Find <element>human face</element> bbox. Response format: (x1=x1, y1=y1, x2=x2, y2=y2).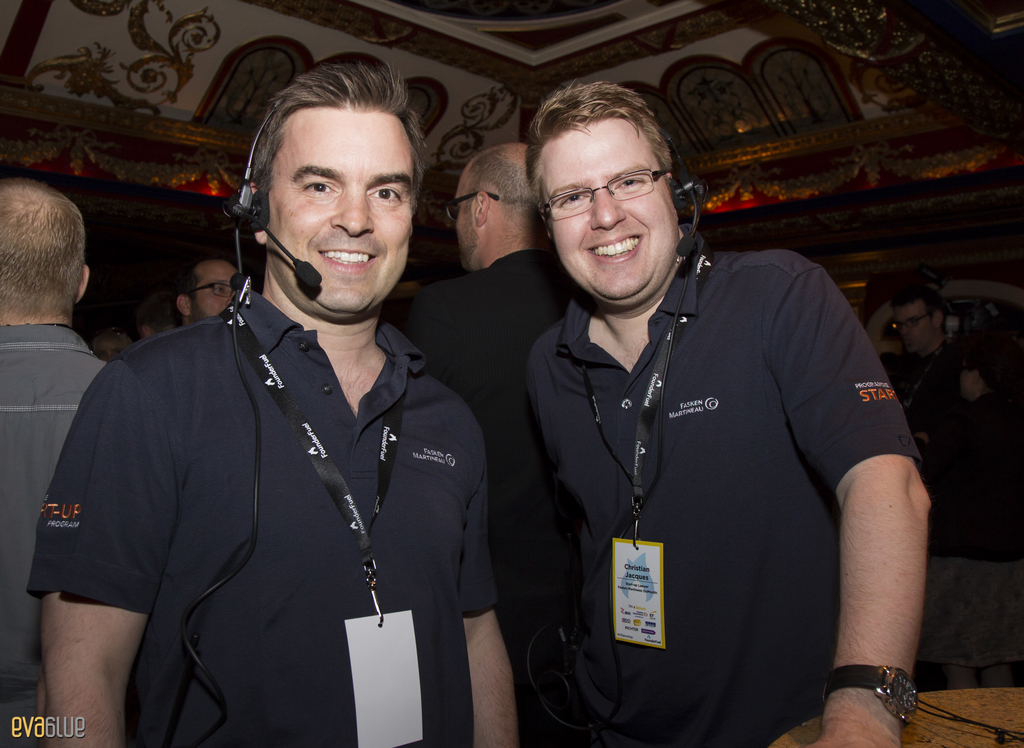
(x1=188, y1=257, x2=239, y2=326).
